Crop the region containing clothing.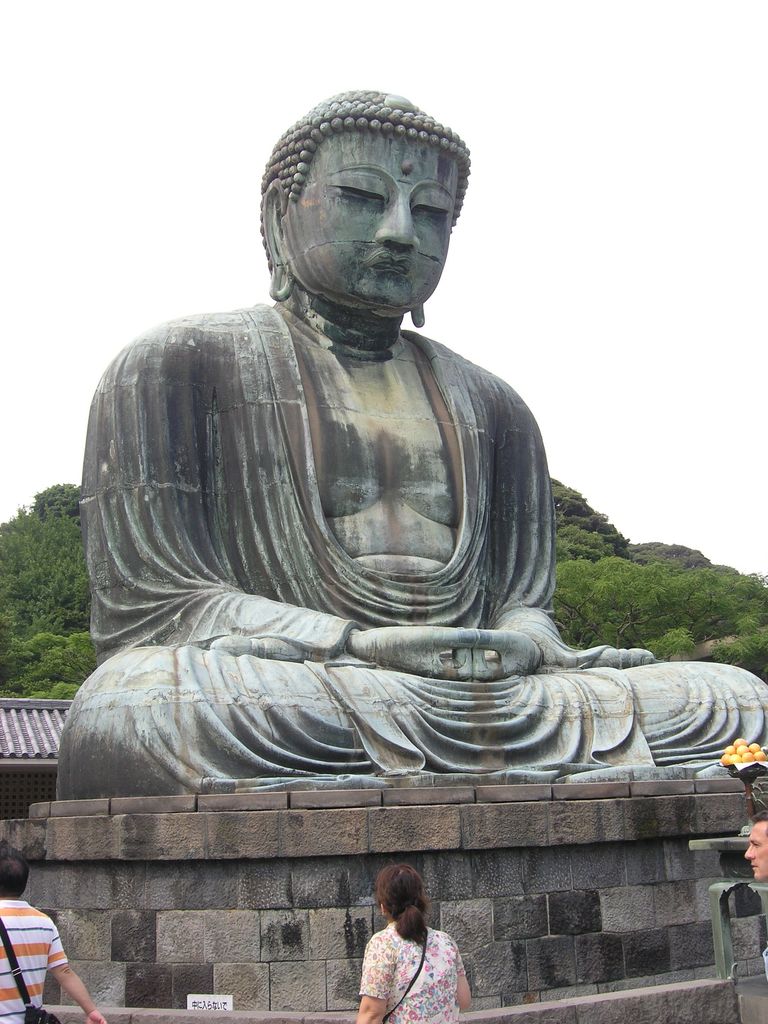
Crop region: locate(0, 896, 74, 1017).
